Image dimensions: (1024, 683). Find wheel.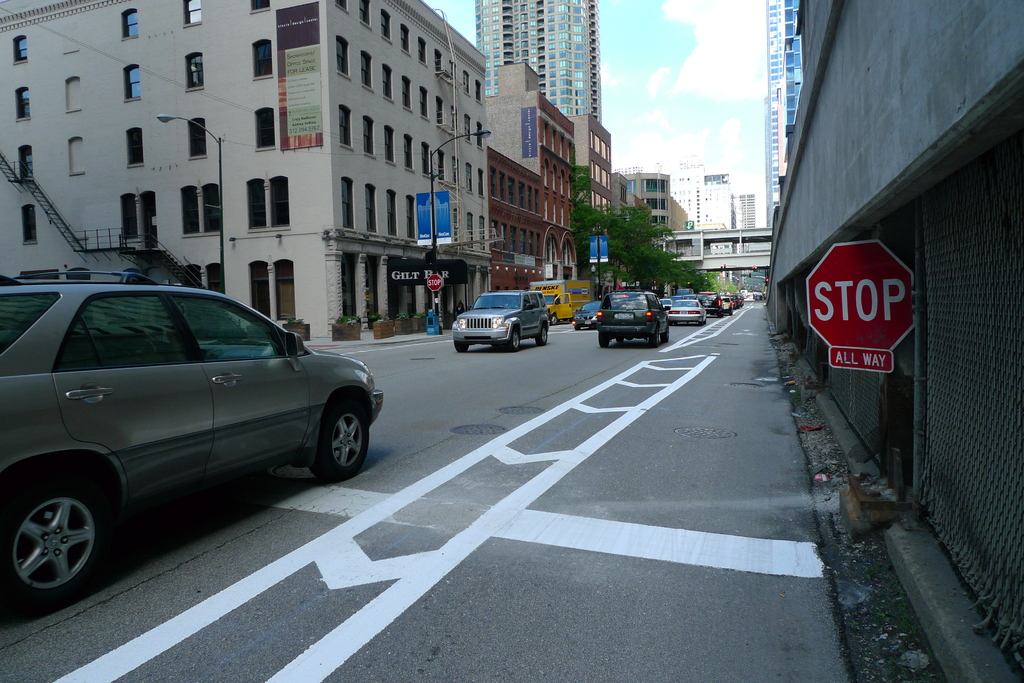
locate(308, 398, 367, 481).
